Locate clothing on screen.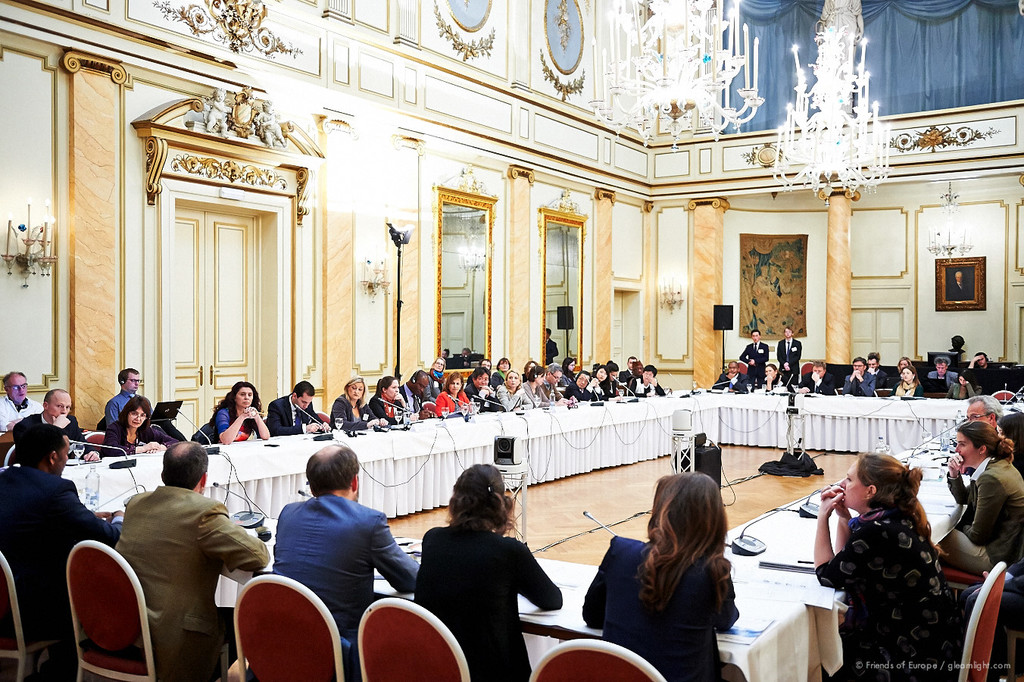
On screen at bbox=(187, 401, 264, 446).
